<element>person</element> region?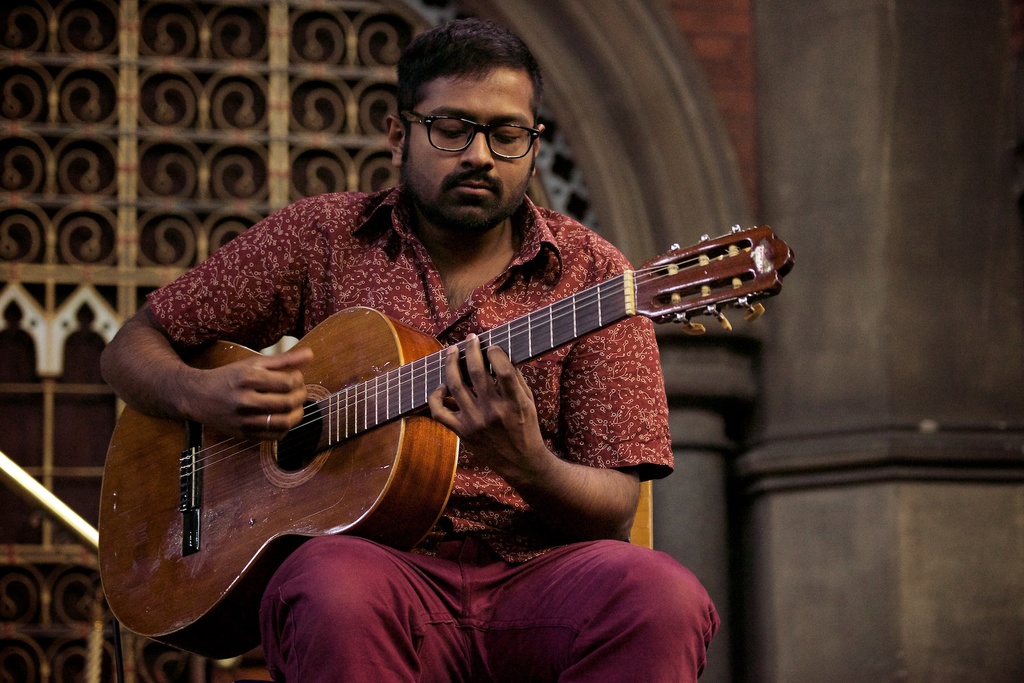
x1=102 y1=18 x2=721 y2=682
